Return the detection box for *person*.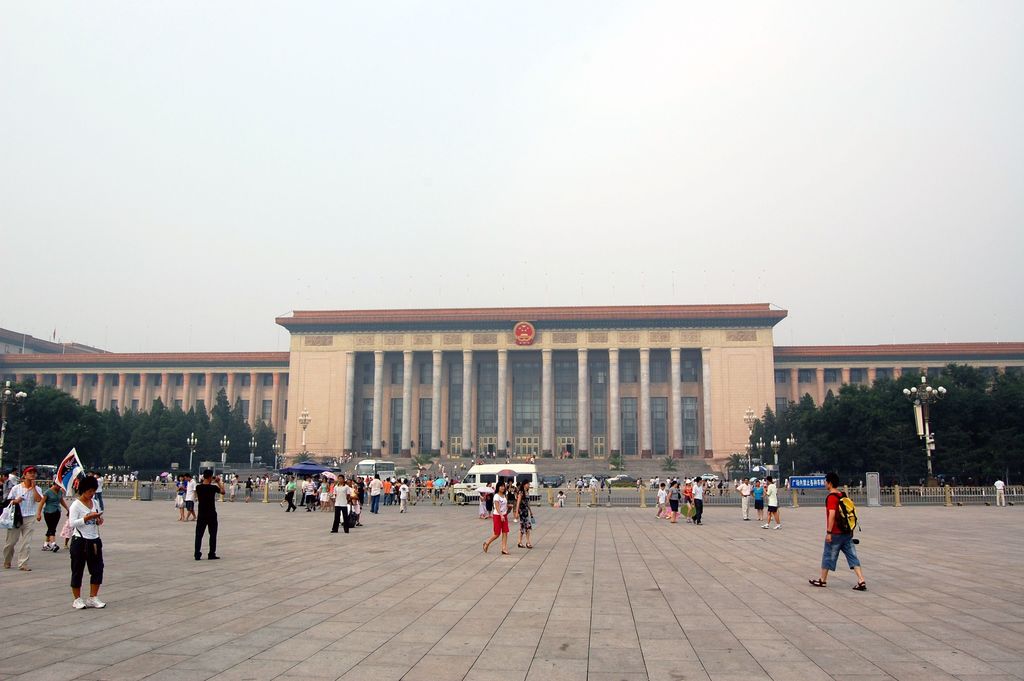
pyautogui.locateOnScreen(1, 463, 42, 571).
